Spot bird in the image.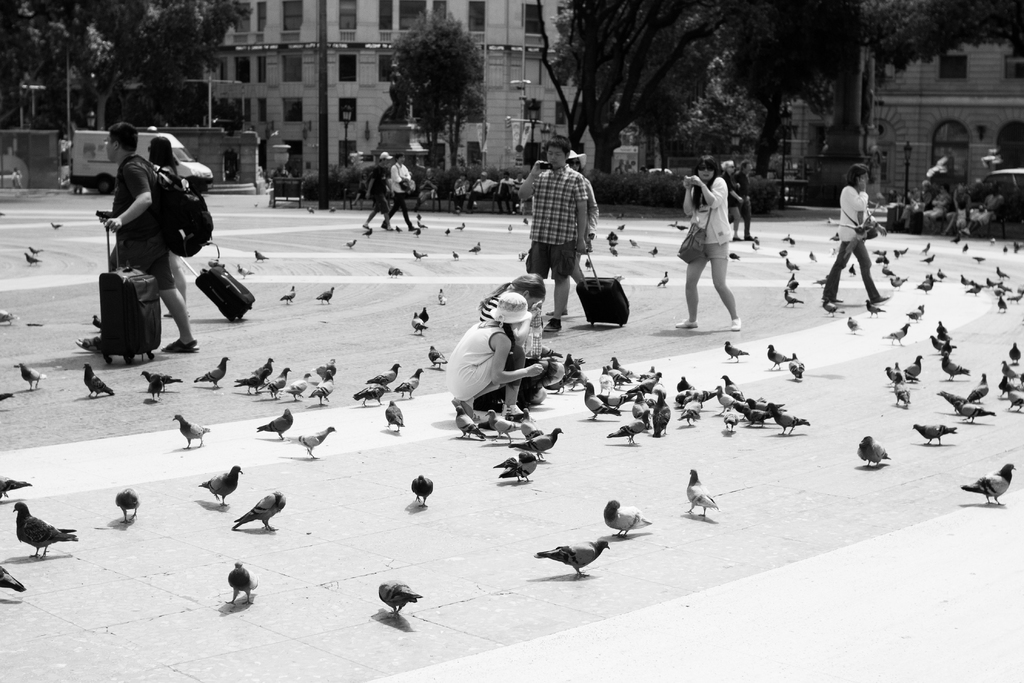
bird found at <region>413, 304, 429, 338</region>.
